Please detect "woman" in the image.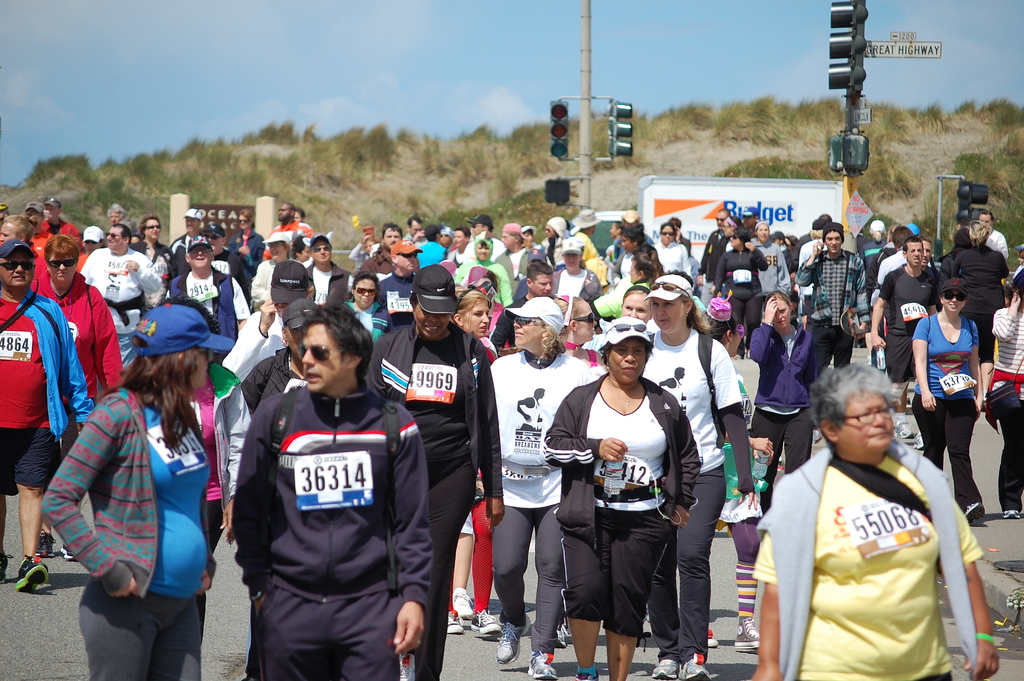
rect(906, 276, 998, 527).
